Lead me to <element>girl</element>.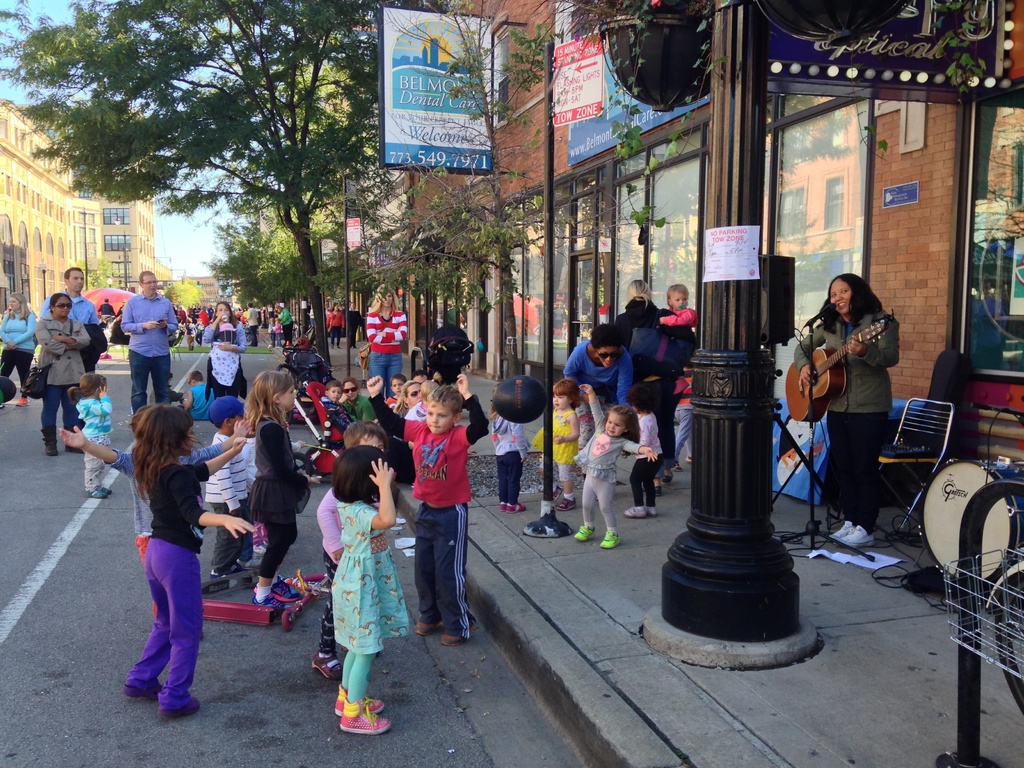
Lead to [left=528, top=379, right=584, bottom=516].
